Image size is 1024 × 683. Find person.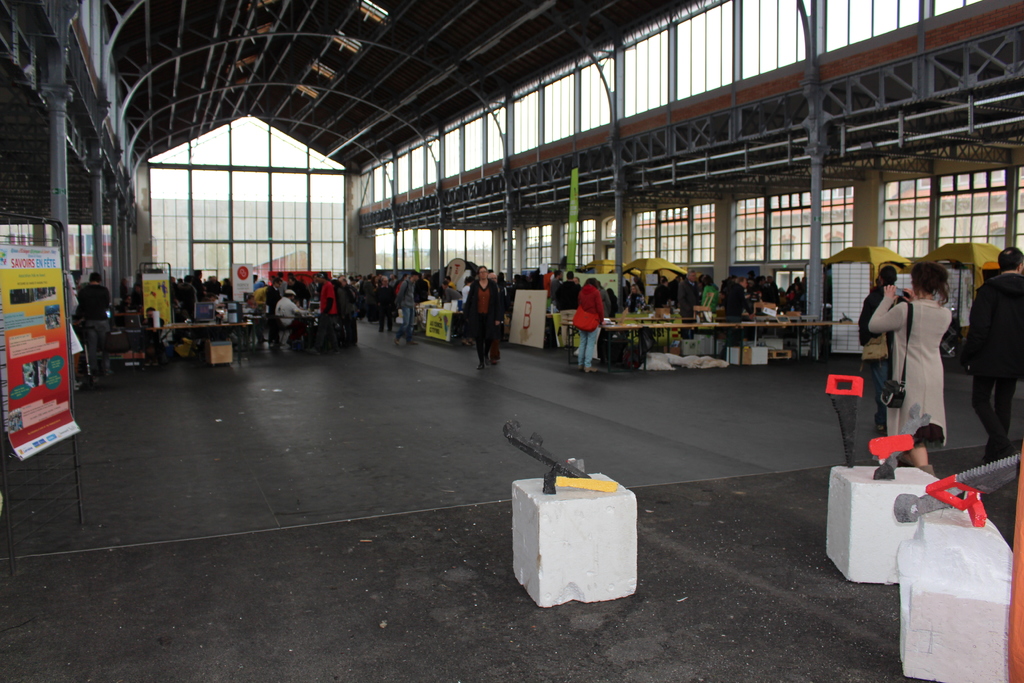
Rect(557, 268, 582, 346).
